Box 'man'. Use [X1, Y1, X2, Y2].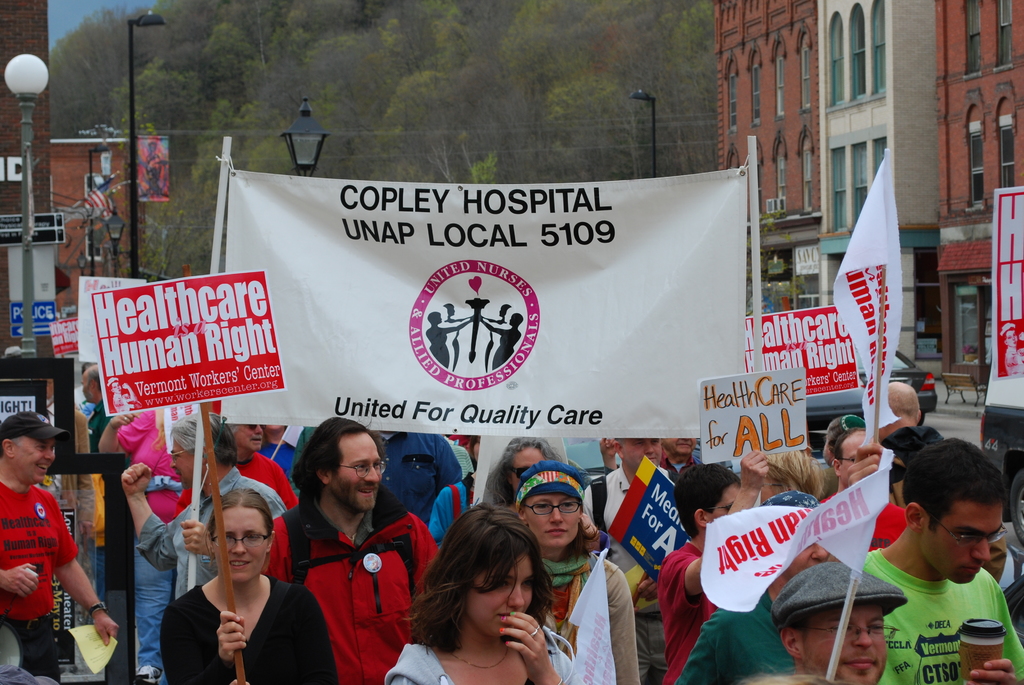
[860, 434, 1023, 683].
